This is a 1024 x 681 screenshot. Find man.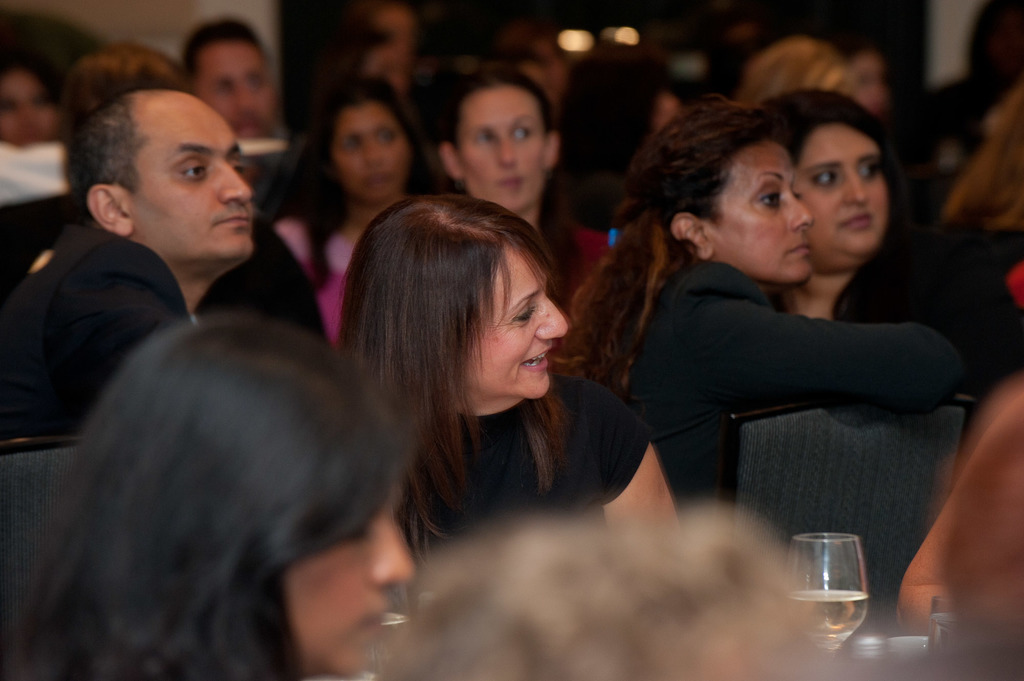
Bounding box: 0,83,255,449.
